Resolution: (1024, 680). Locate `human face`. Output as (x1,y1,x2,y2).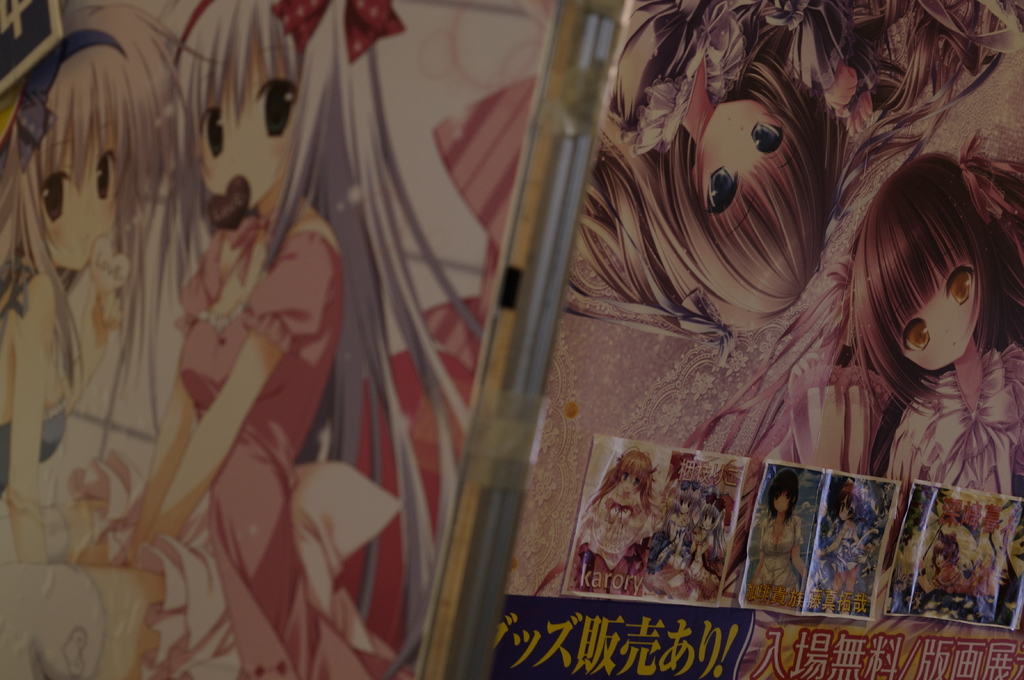
(687,97,782,241).
